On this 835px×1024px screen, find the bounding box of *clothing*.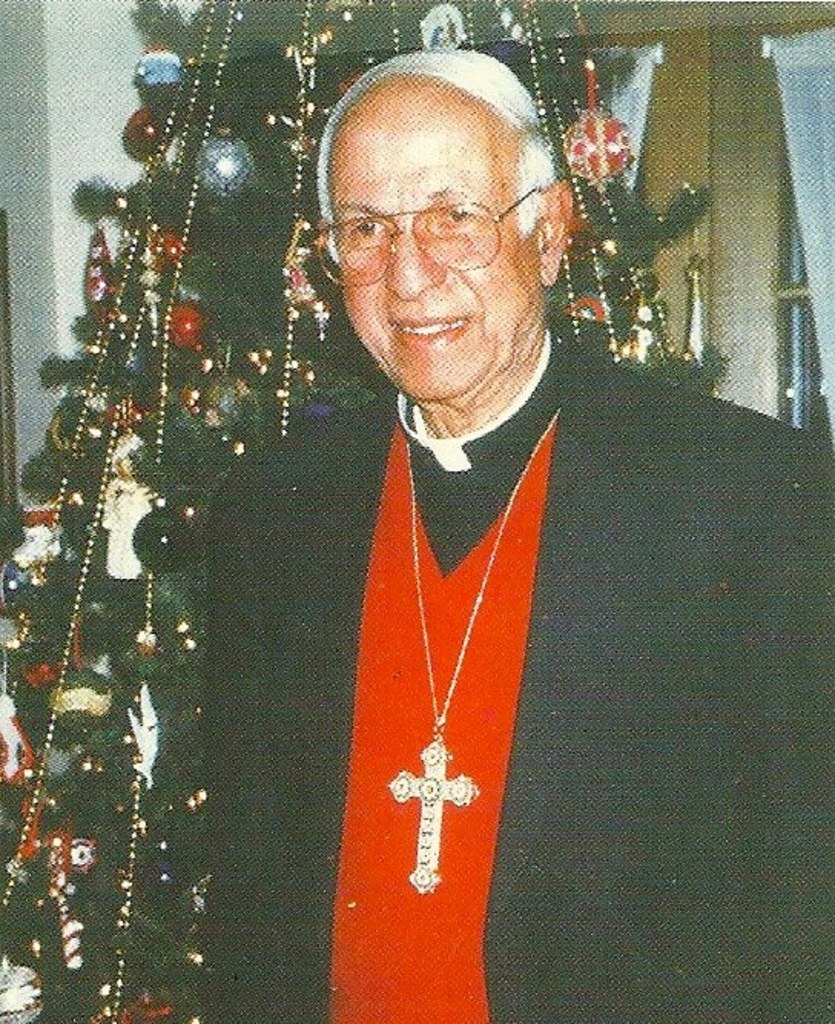
Bounding box: x1=243, y1=321, x2=833, y2=1022.
